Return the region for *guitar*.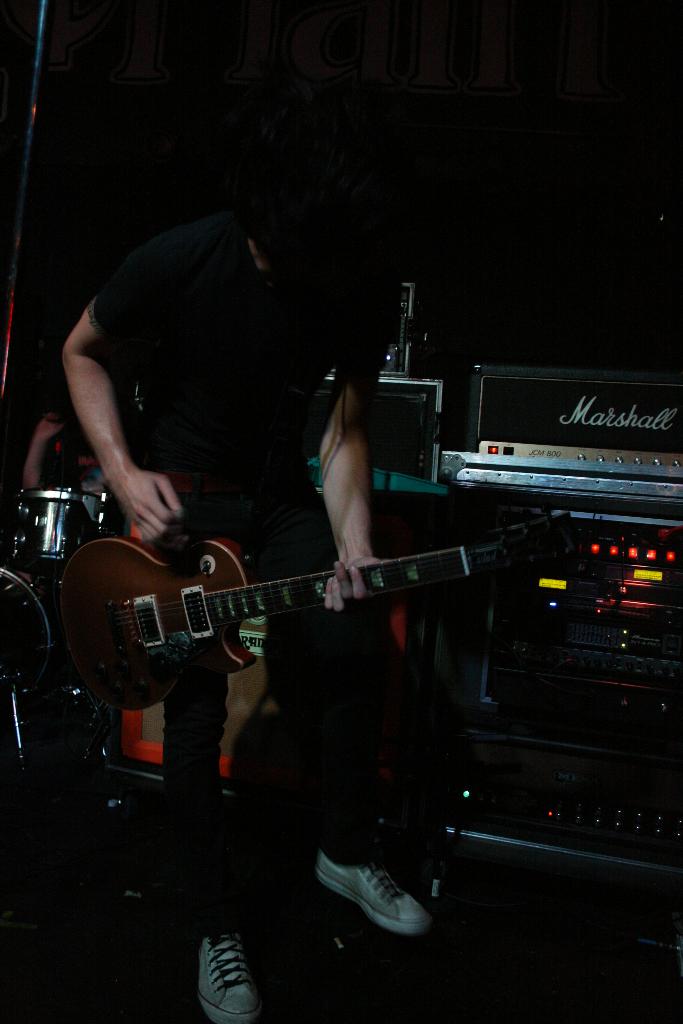
(19, 496, 514, 722).
